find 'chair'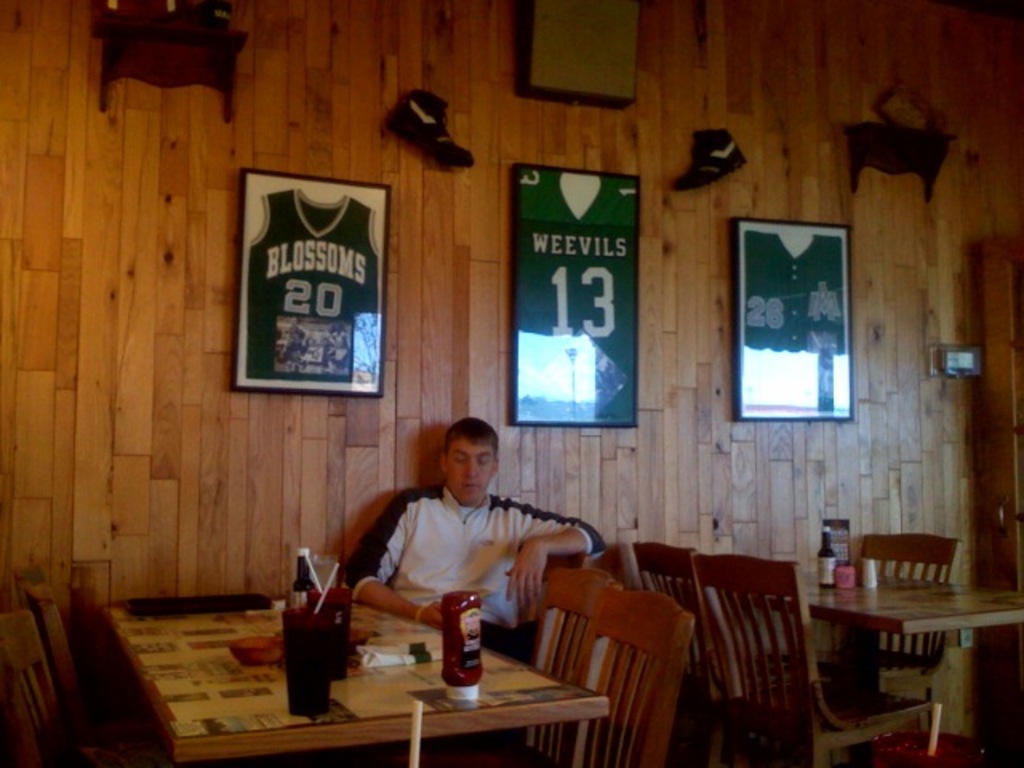
l=701, t=557, r=928, b=766
